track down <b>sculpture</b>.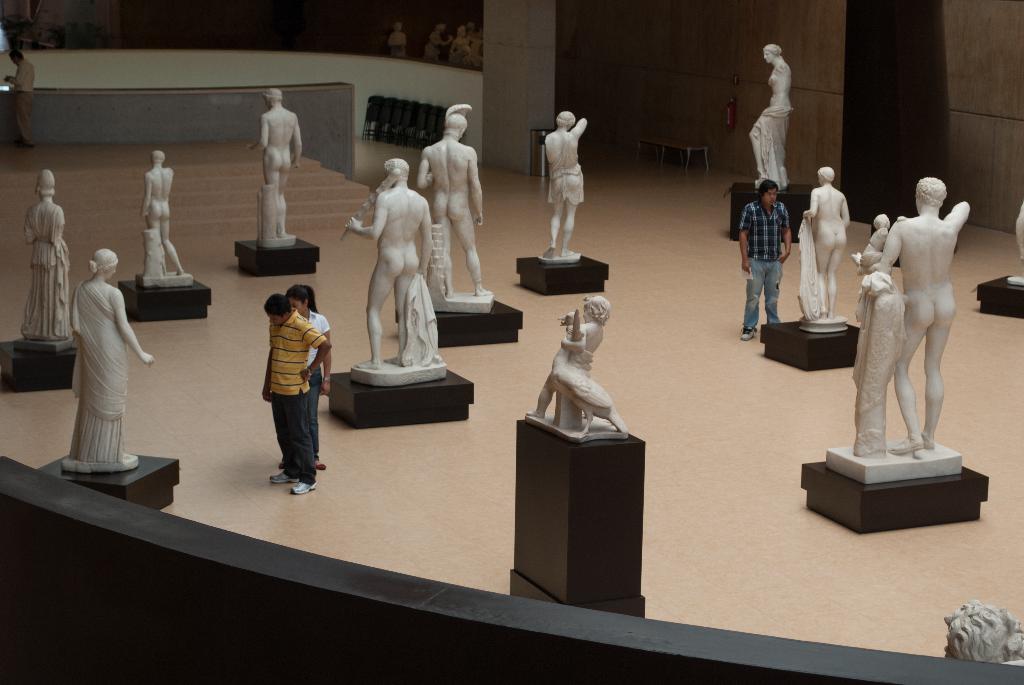
Tracked to Rect(523, 294, 627, 434).
